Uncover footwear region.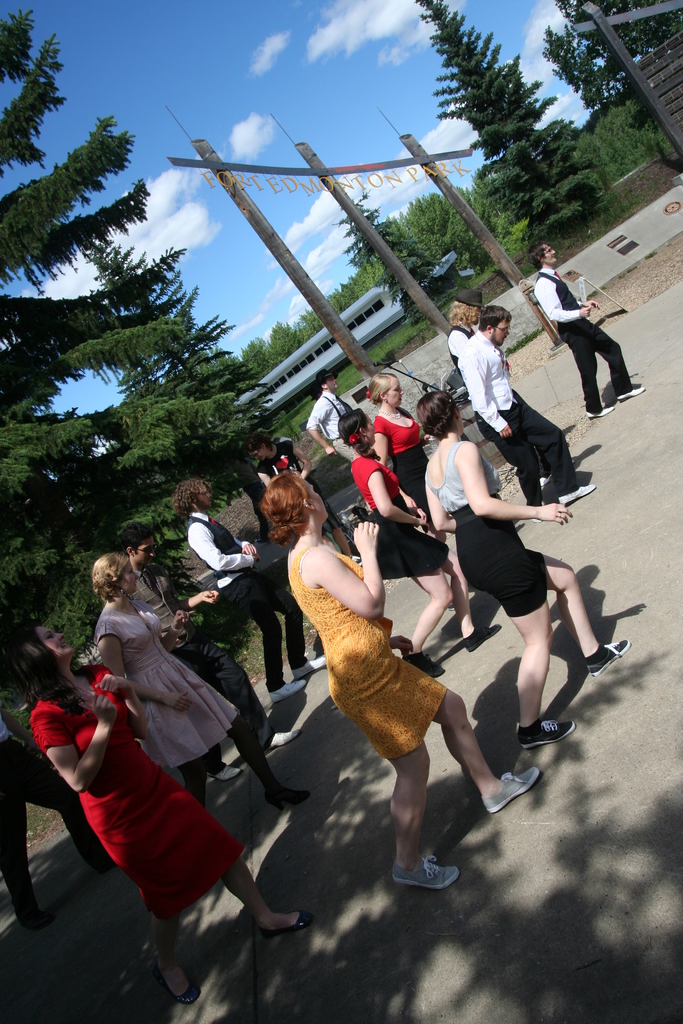
Uncovered: bbox(403, 650, 447, 680).
